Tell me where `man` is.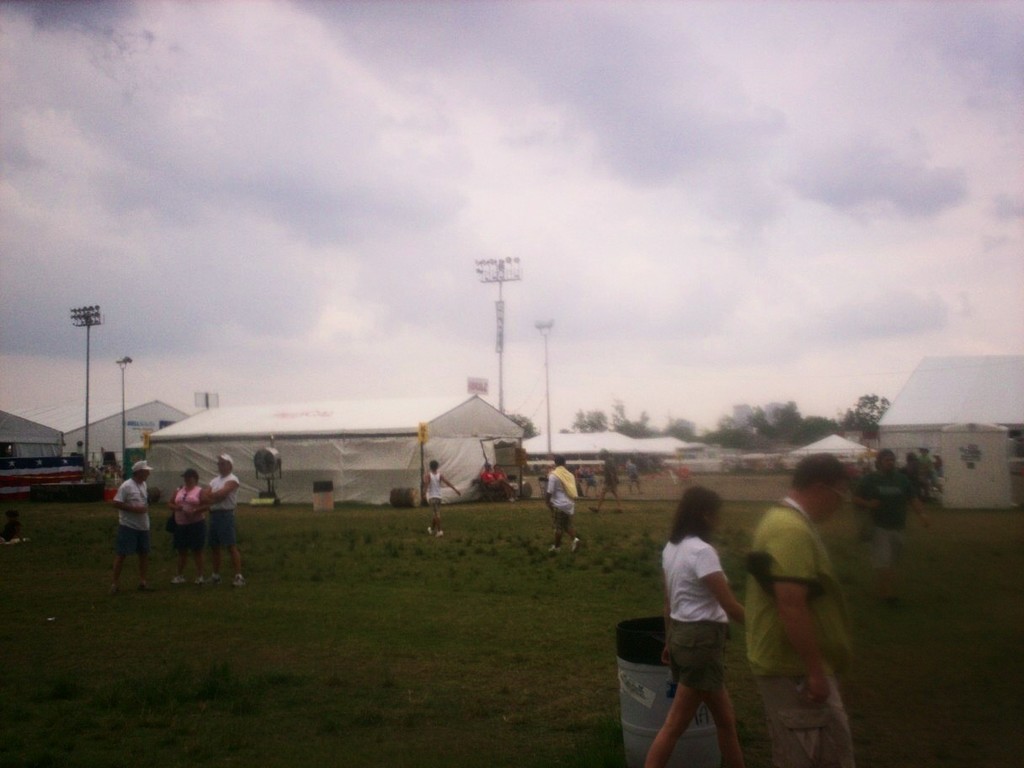
`man` is at (547, 452, 584, 553).
